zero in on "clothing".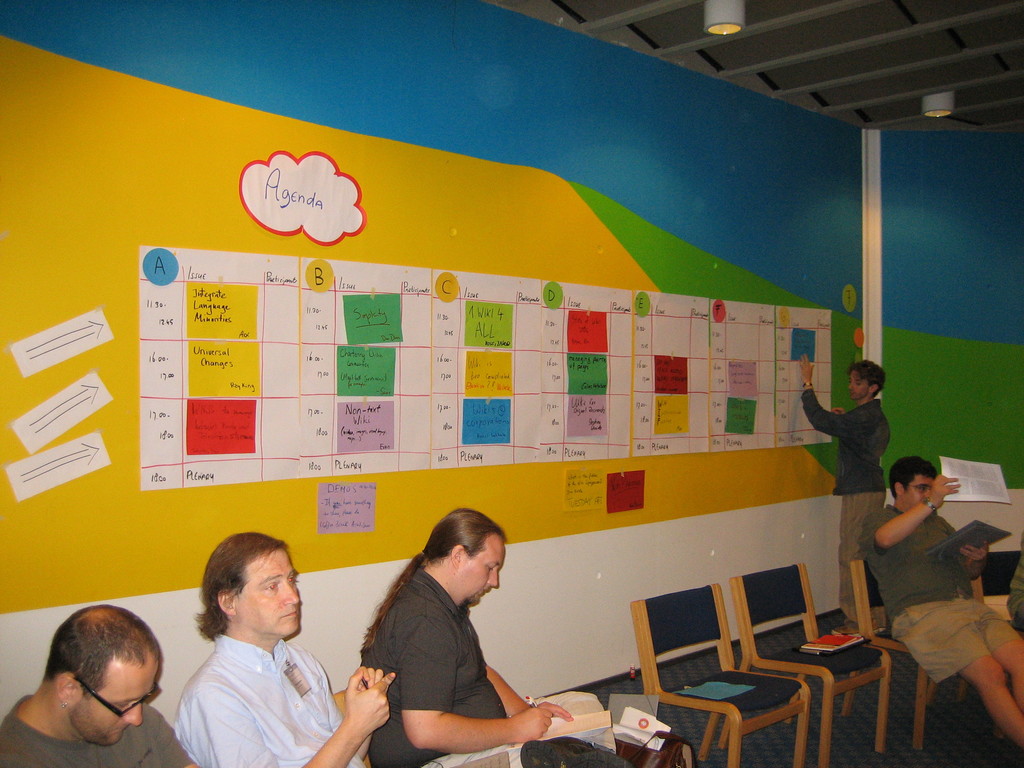
Zeroed in: 177 636 365 767.
